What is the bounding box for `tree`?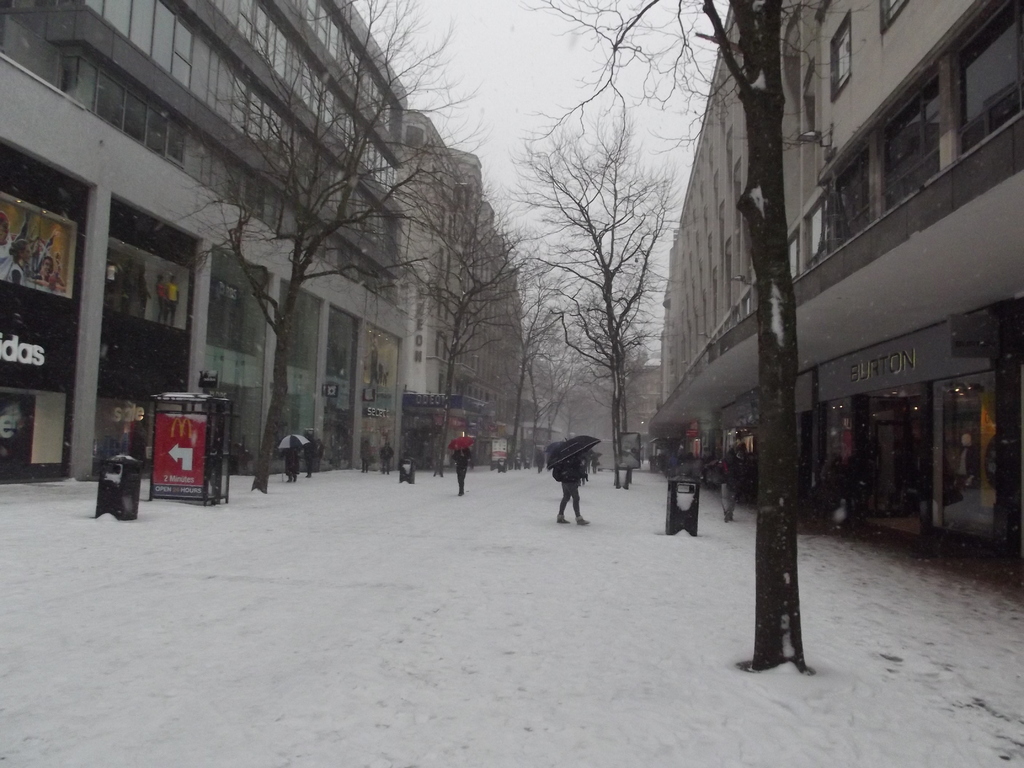
detection(511, 112, 675, 483).
